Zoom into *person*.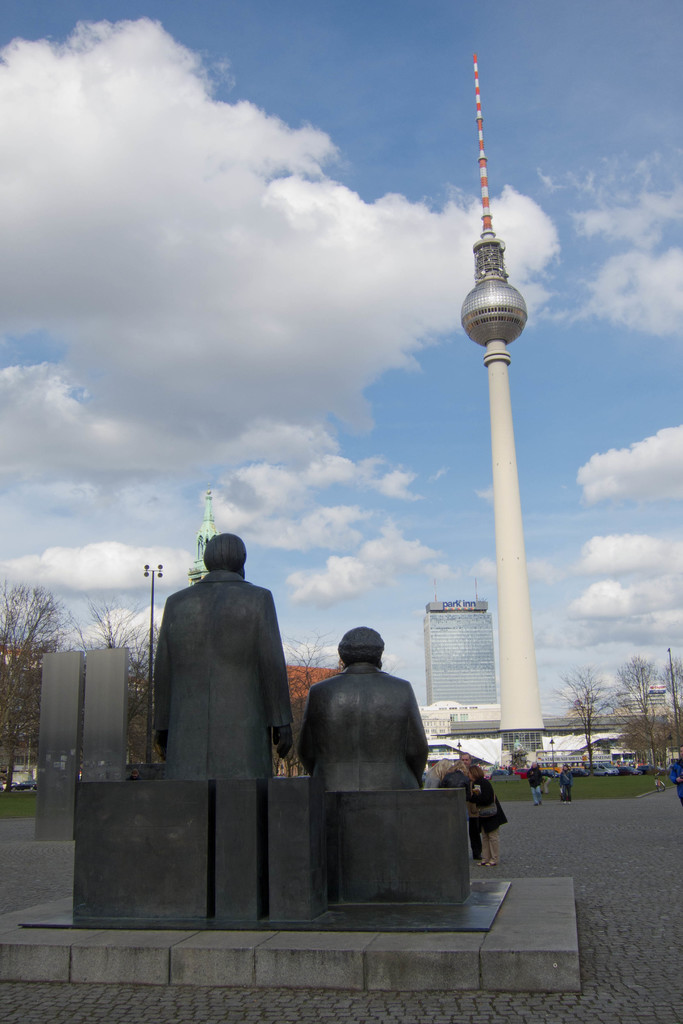
Zoom target: 160, 529, 303, 820.
